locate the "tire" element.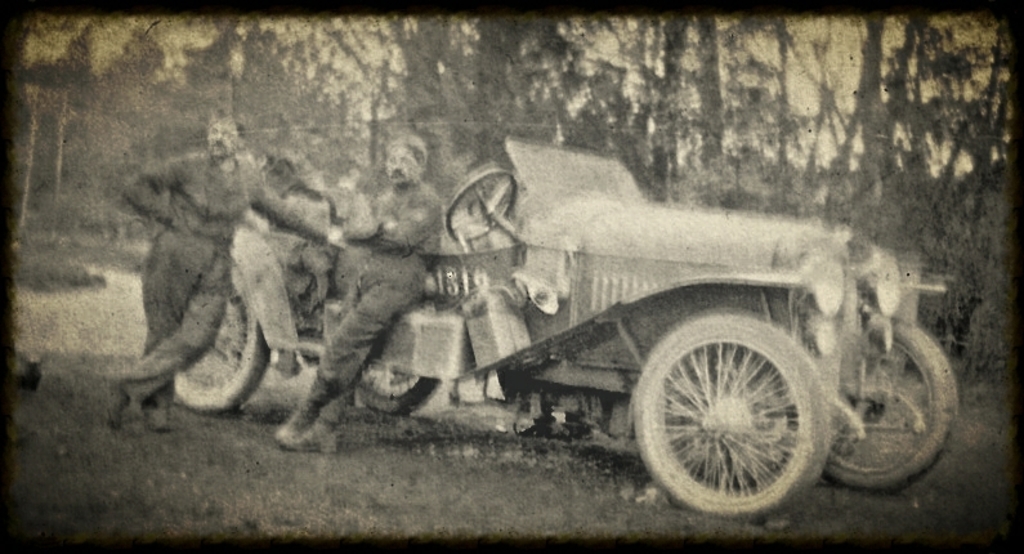
Element bbox: bbox=(171, 272, 277, 411).
